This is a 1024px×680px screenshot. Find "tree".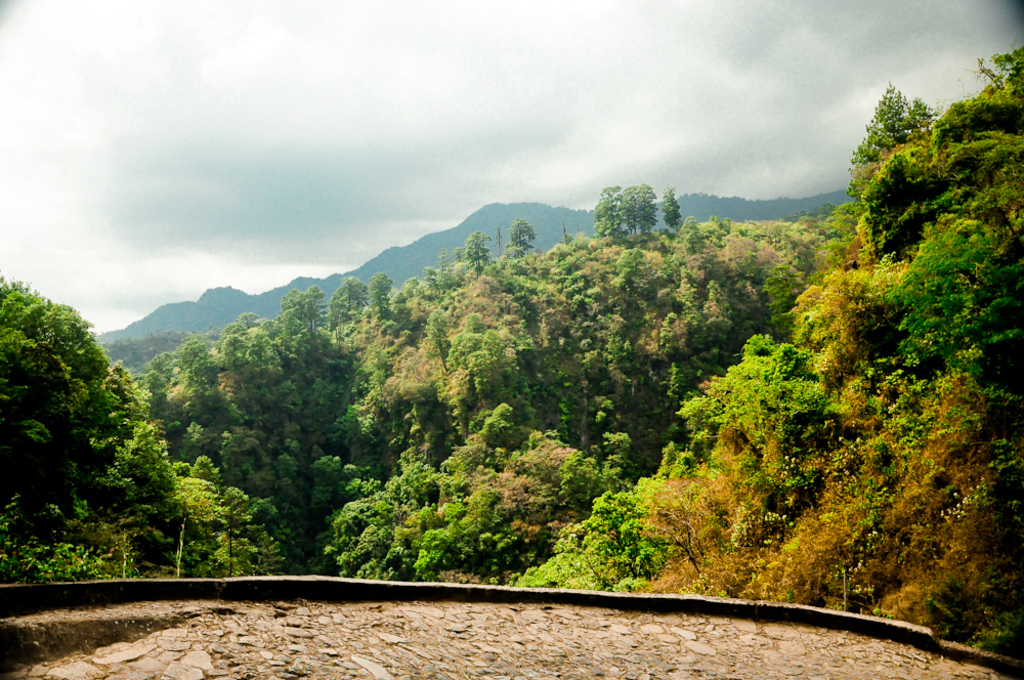
Bounding box: 586 177 689 243.
